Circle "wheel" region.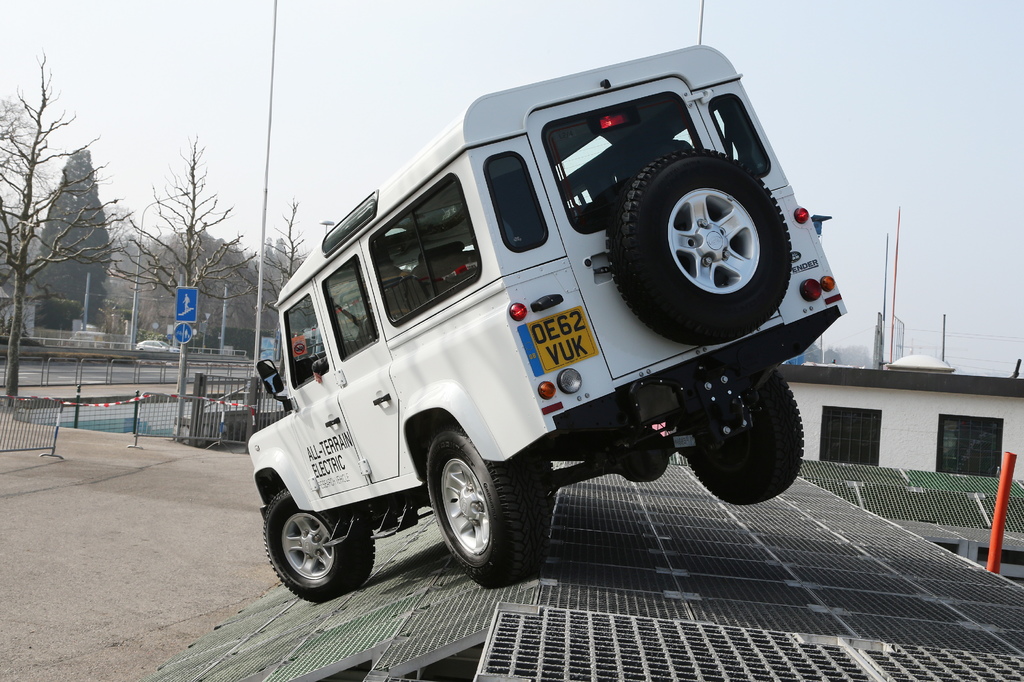
Region: [607, 147, 792, 344].
